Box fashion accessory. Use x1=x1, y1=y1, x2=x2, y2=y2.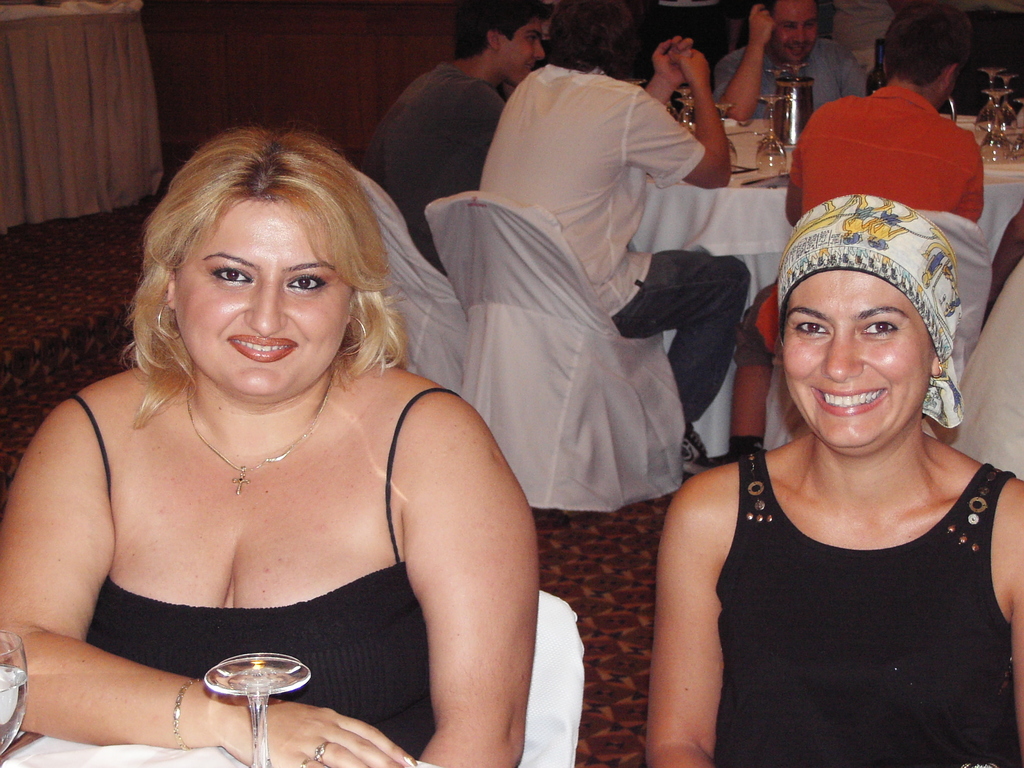
x1=153, y1=305, x2=184, y2=342.
